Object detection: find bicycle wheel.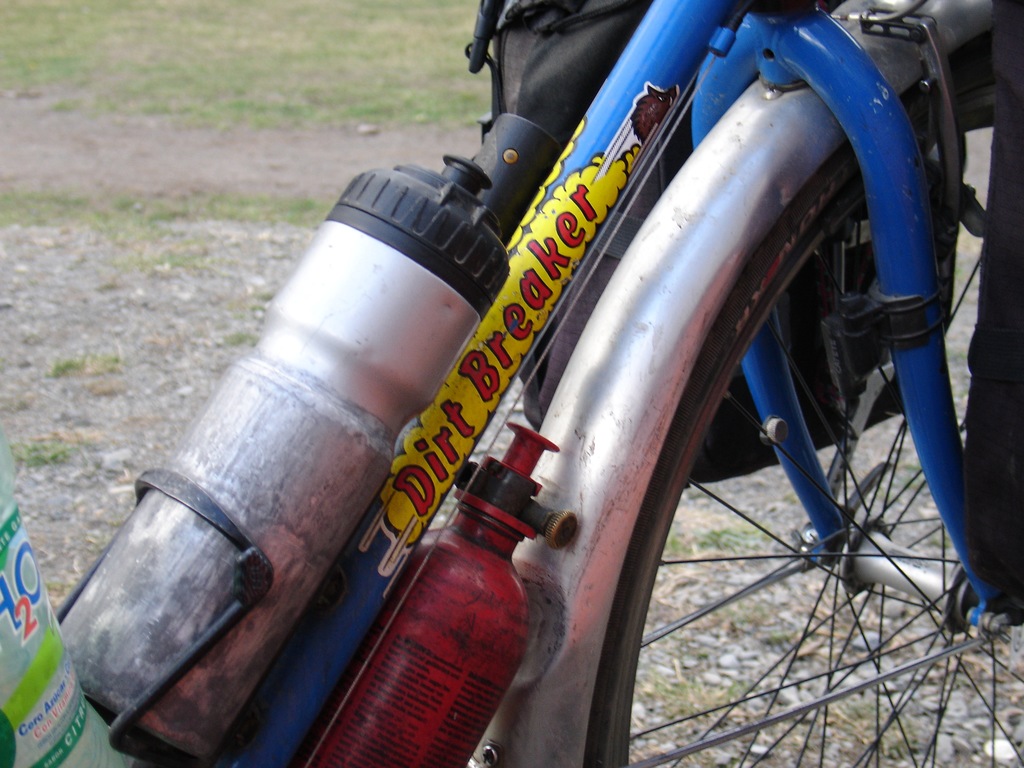
[left=586, top=44, right=1023, bottom=767].
